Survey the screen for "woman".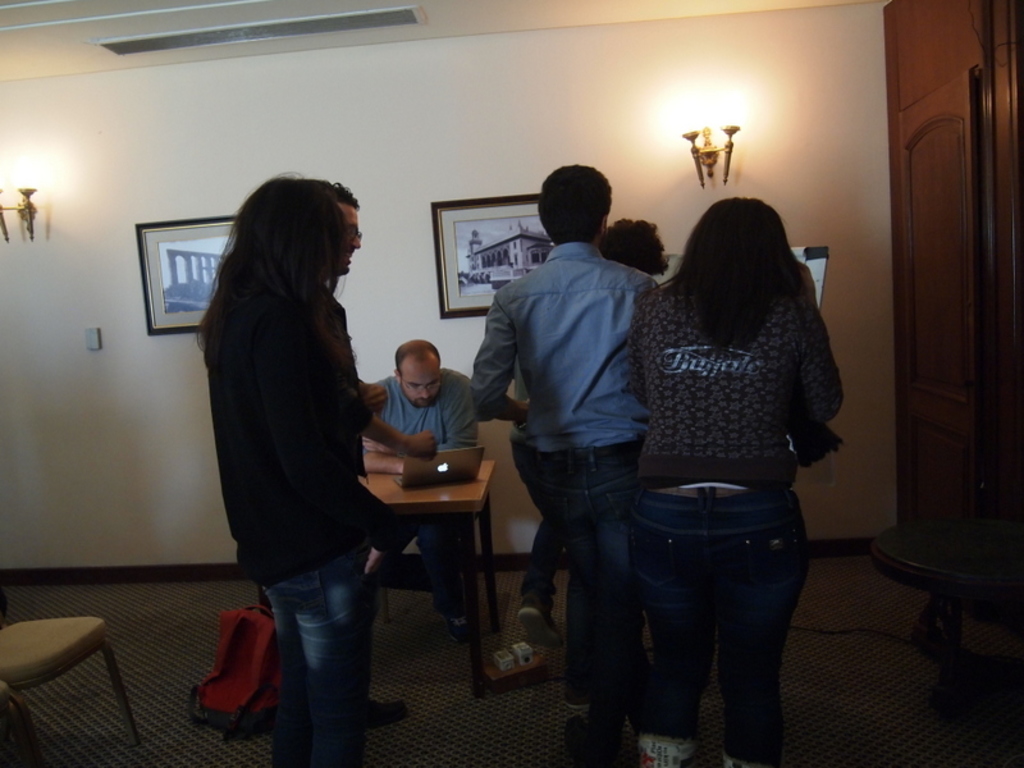
Survey found: crop(195, 173, 374, 767).
